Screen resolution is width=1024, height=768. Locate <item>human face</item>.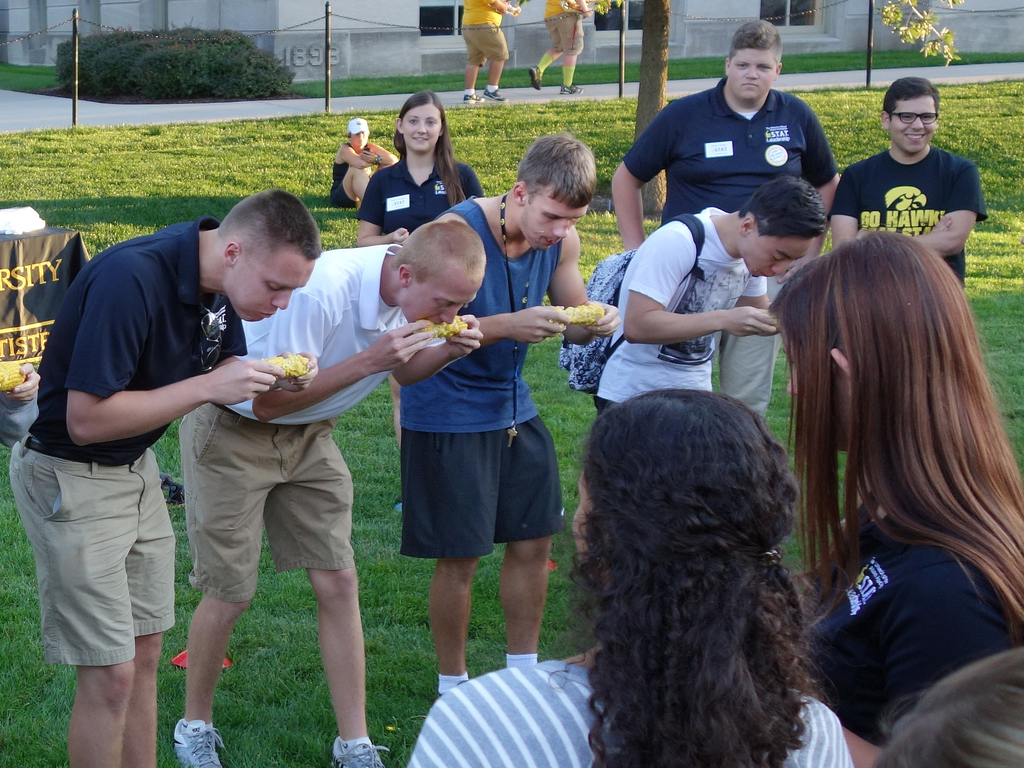
350 130 367 146.
